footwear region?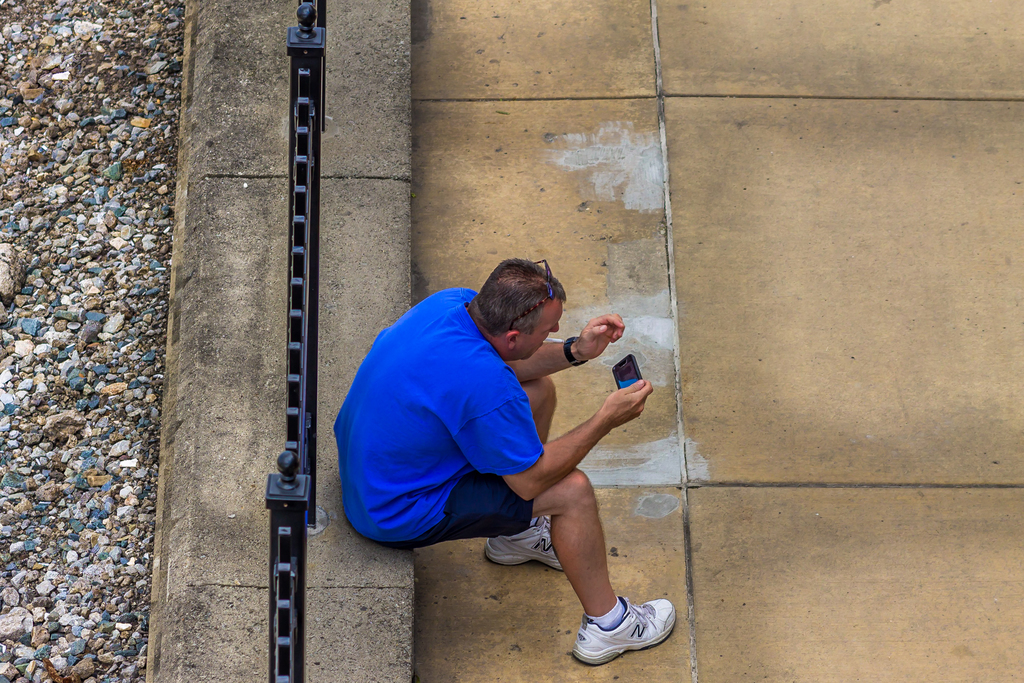
region(483, 514, 563, 572)
